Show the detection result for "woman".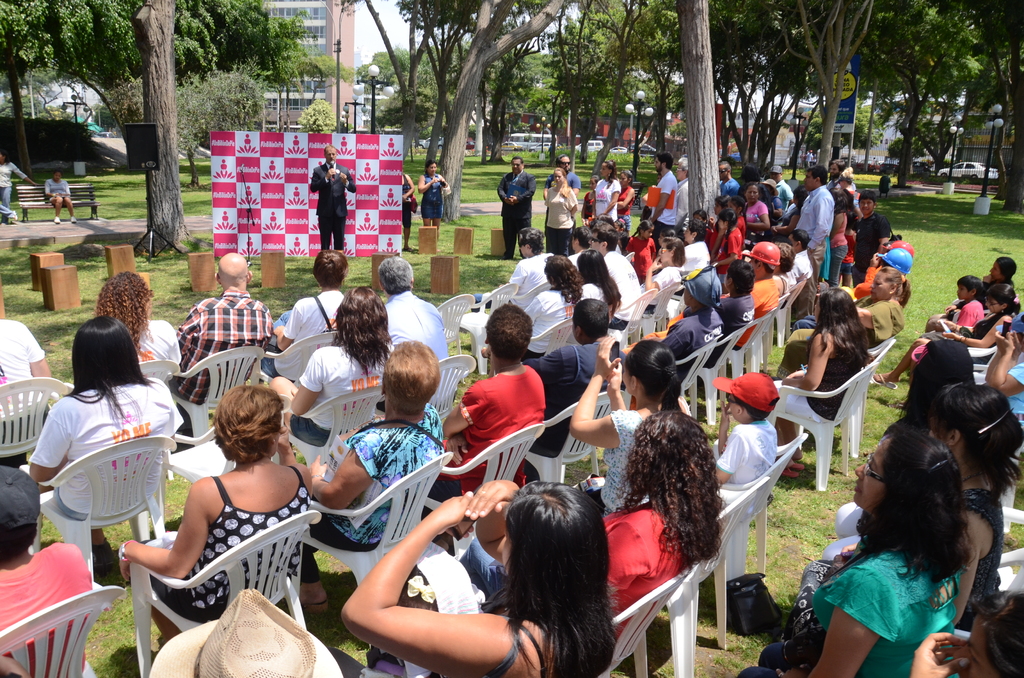
bbox(621, 163, 634, 222).
